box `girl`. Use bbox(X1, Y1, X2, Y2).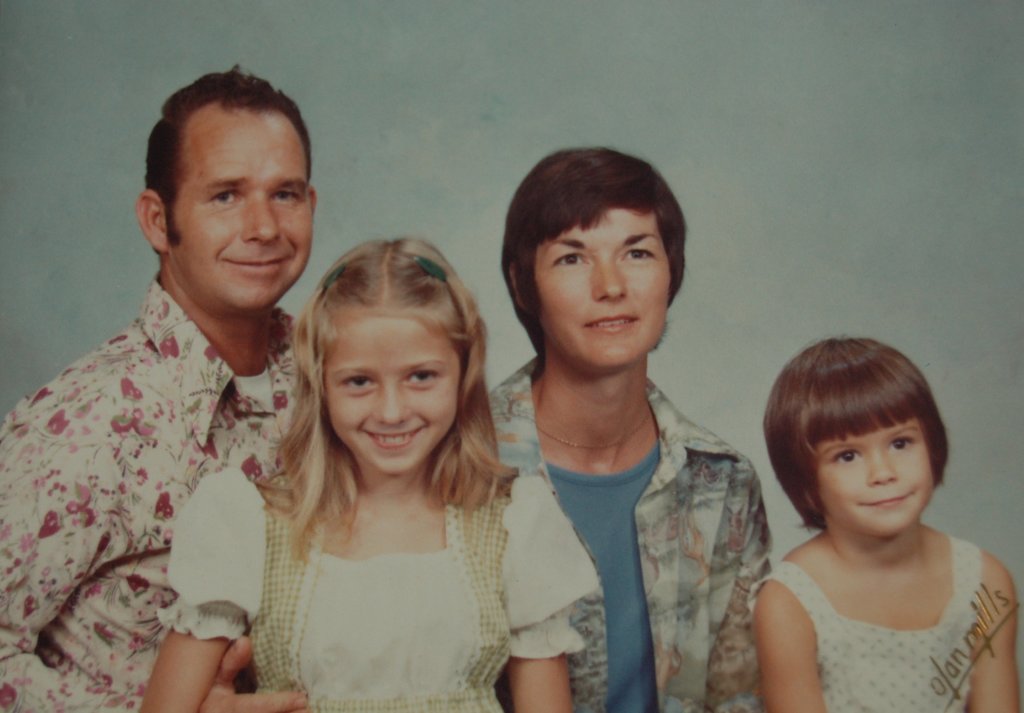
bbox(137, 241, 596, 712).
